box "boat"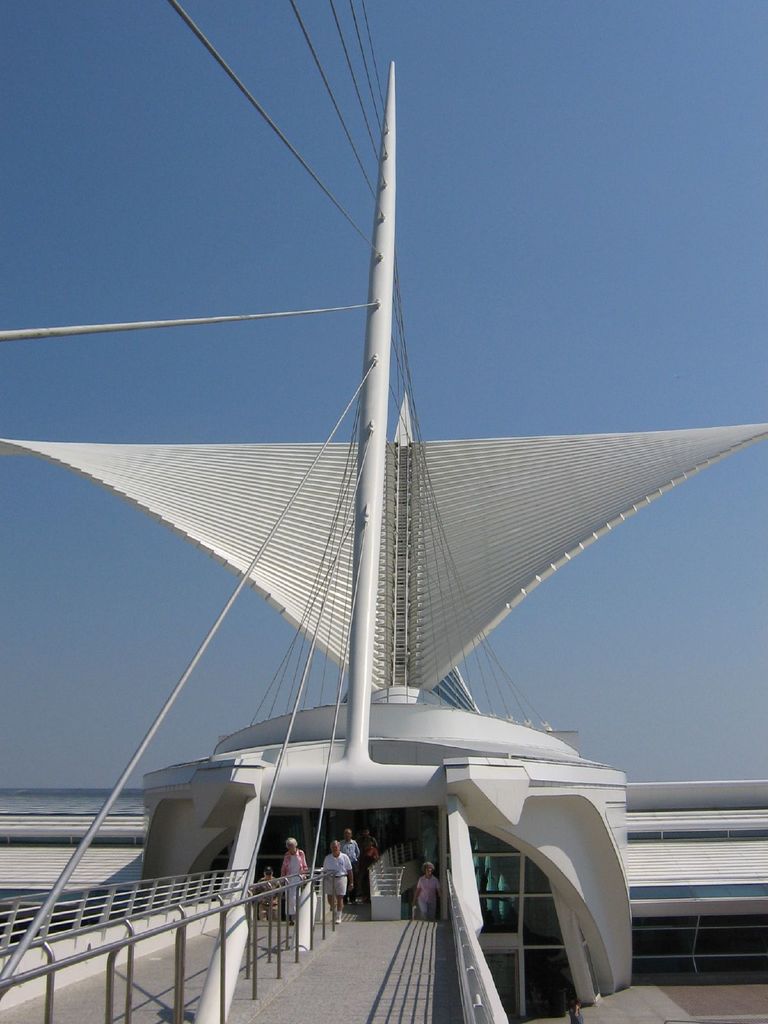
detection(0, 0, 767, 1023)
